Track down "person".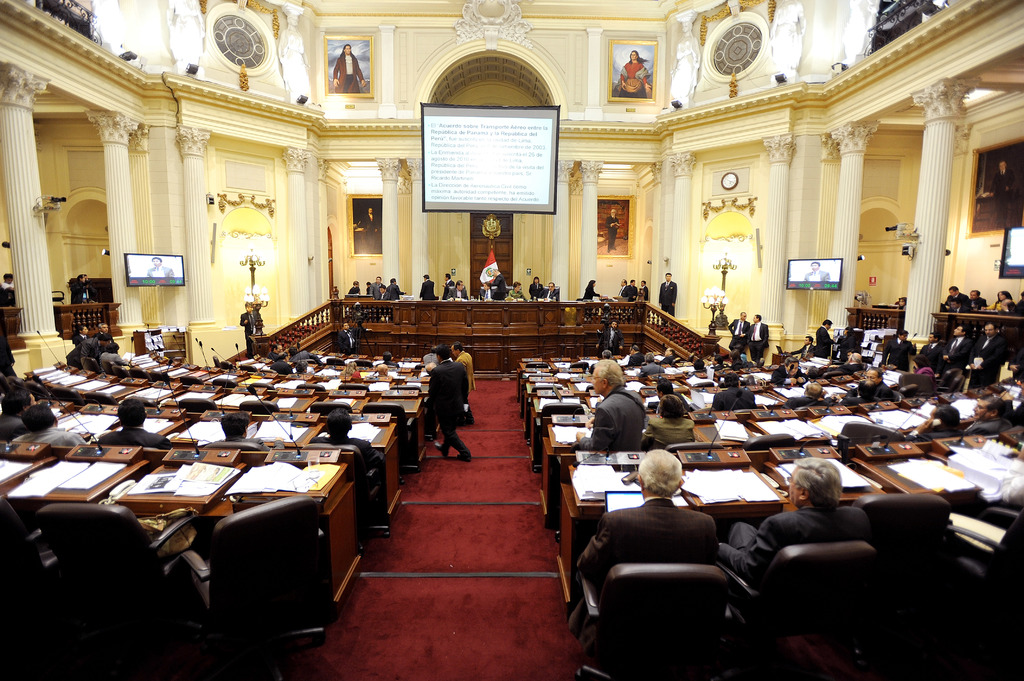
Tracked to l=444, t=278, r=469, b=298.
